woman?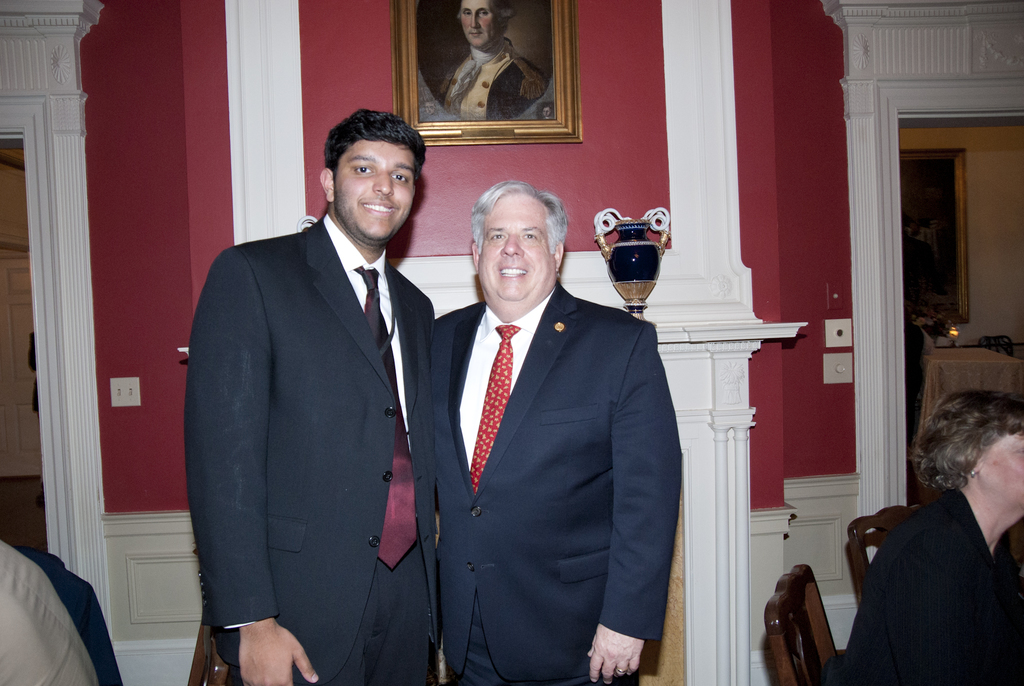
bbox=[822, 390, 1023, 685]
